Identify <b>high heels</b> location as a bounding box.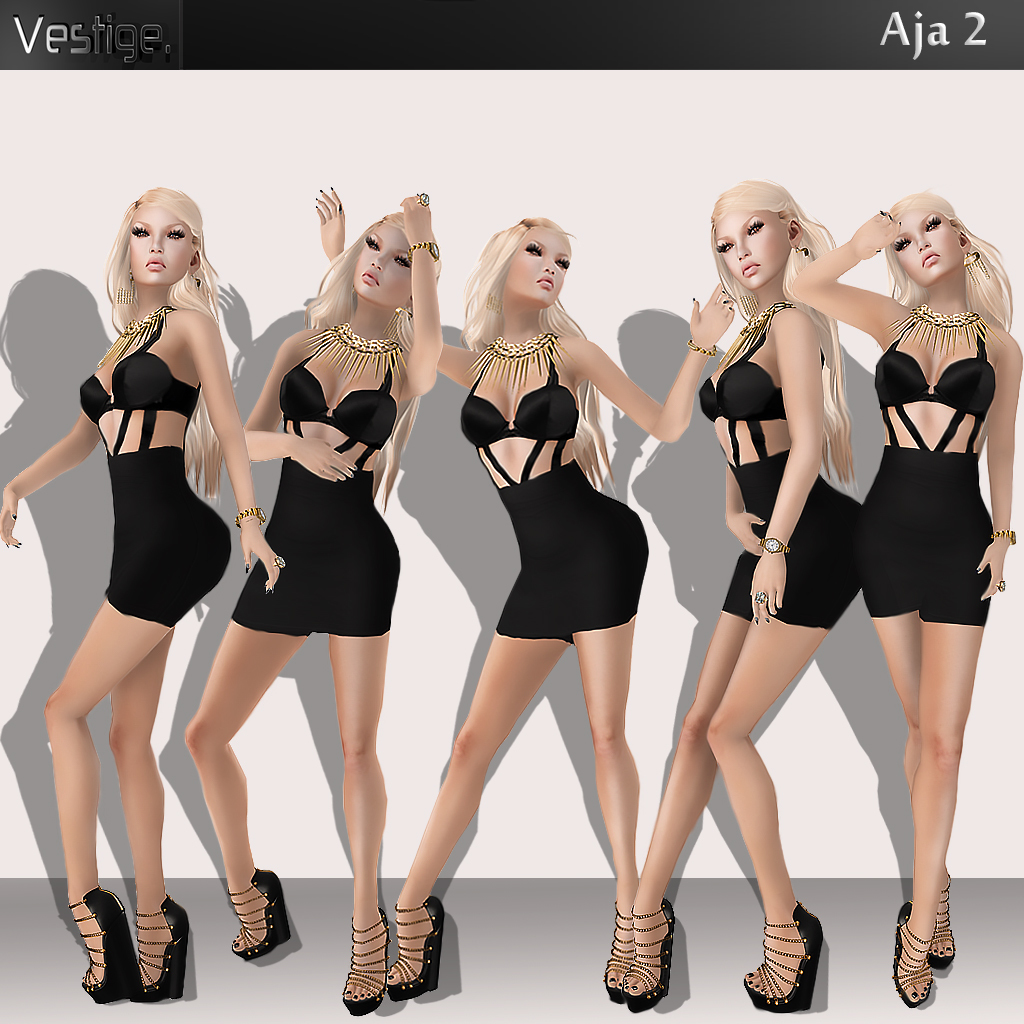
889:902:940:1010.
